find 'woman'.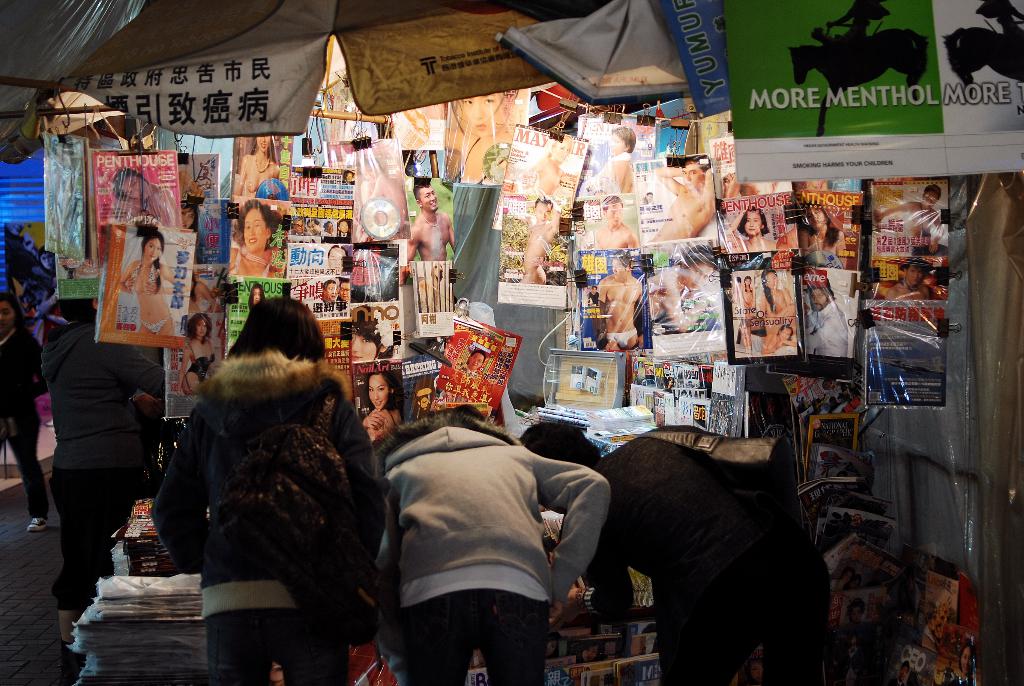
rect(578, 637, 604, 662).
